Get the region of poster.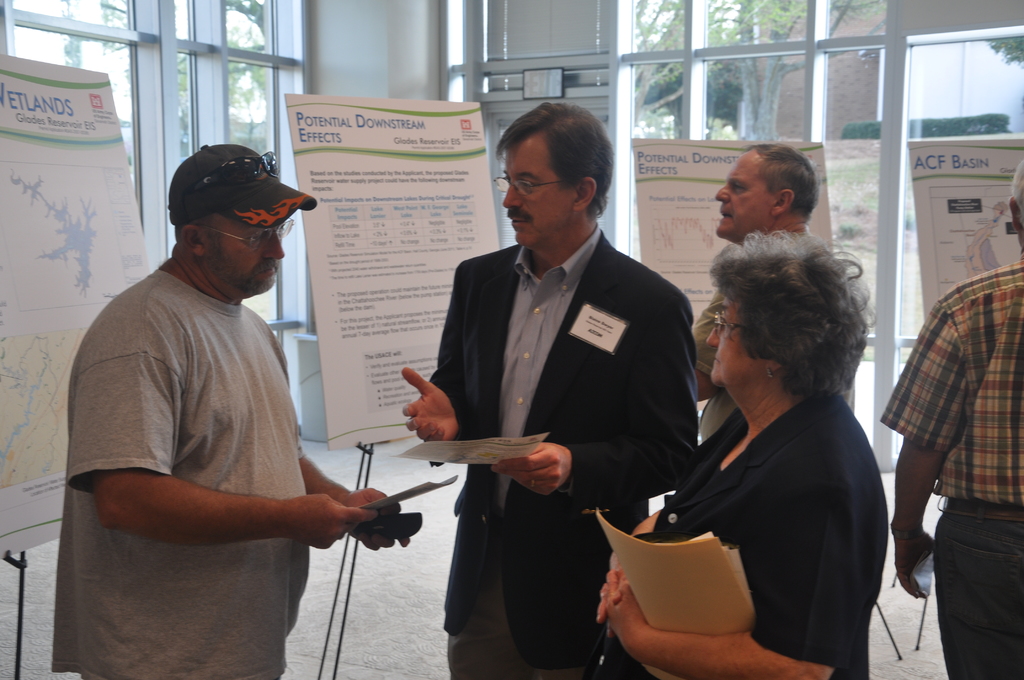
bbox=(902, 131, 1023, 325).
